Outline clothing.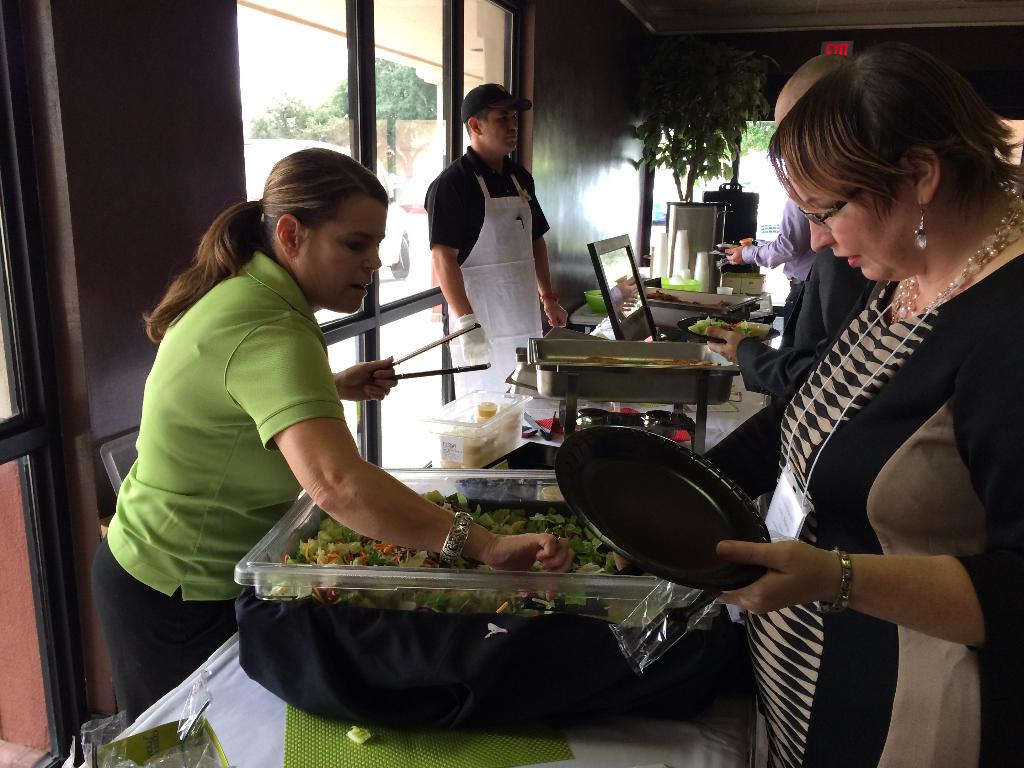
Outline: crop(420, 145, 551, 392).
